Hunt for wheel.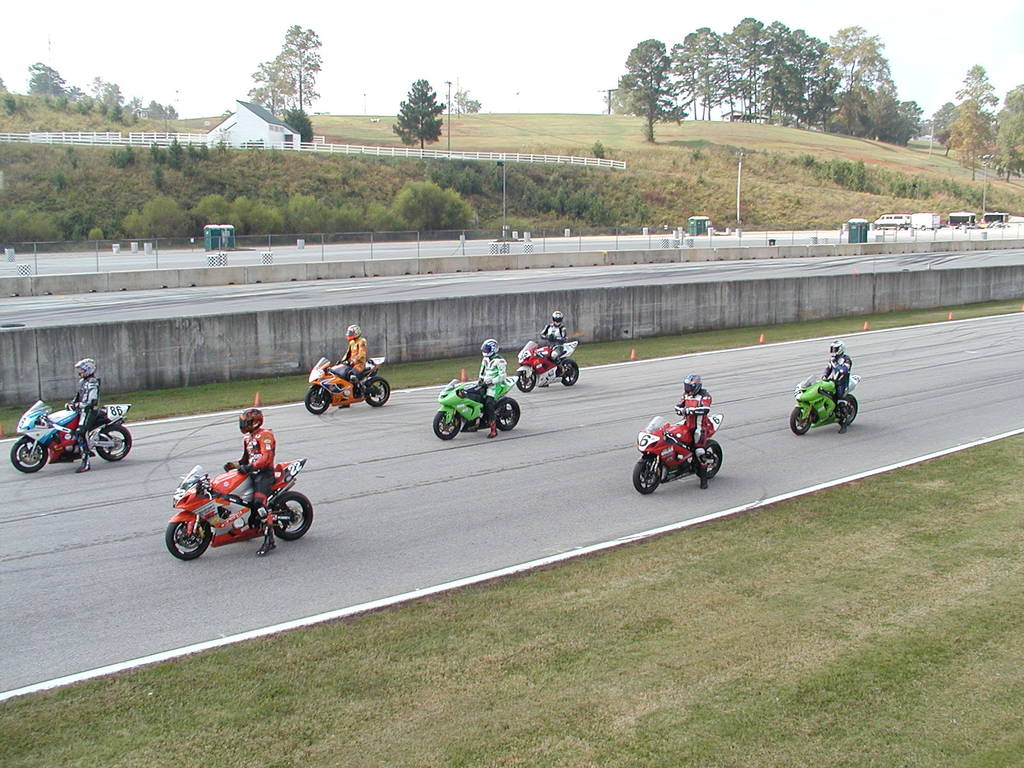
Hunted down at detection(514, 371, 540, 391).
